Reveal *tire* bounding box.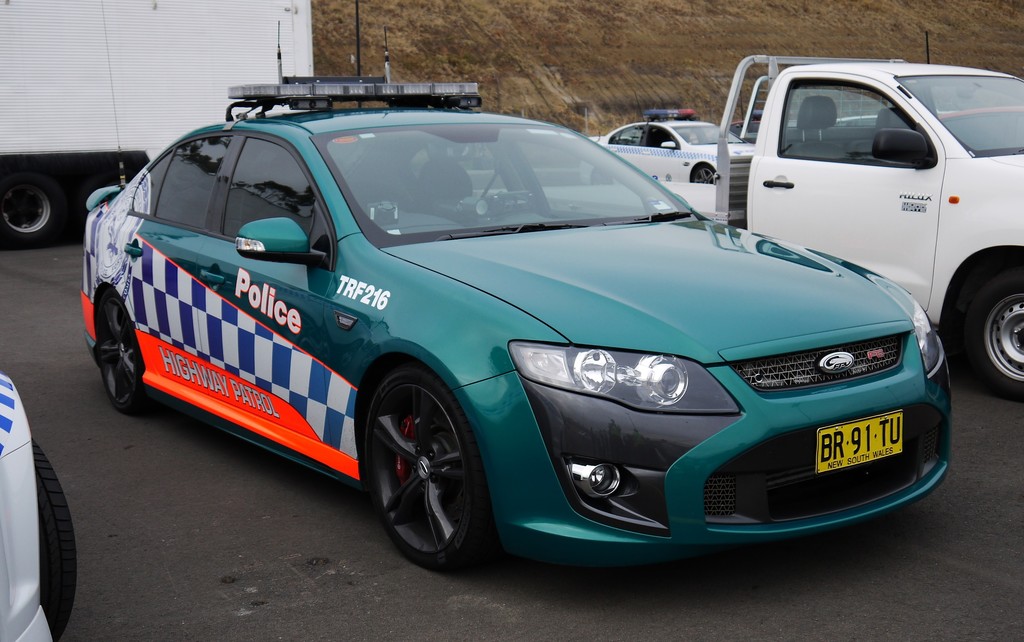
Revealed: <bbox>0, 173, 67, 246</bbox>.
